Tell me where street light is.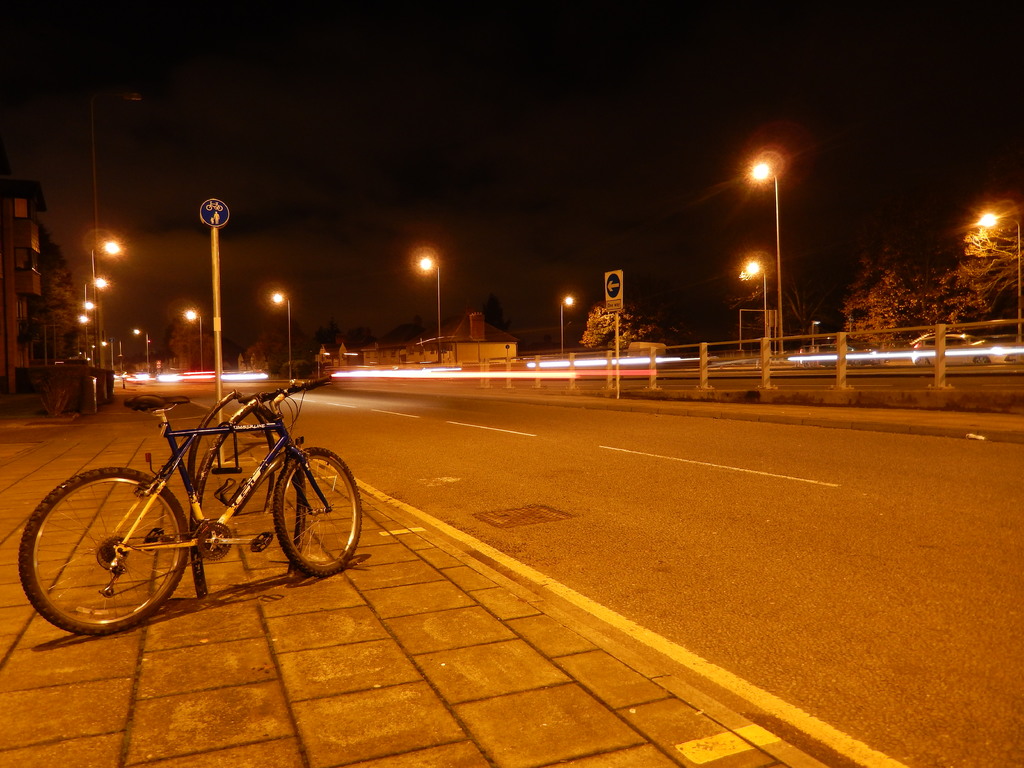
street light is at pyautogui.locateOnScreen(178, 306, 204, 373).
